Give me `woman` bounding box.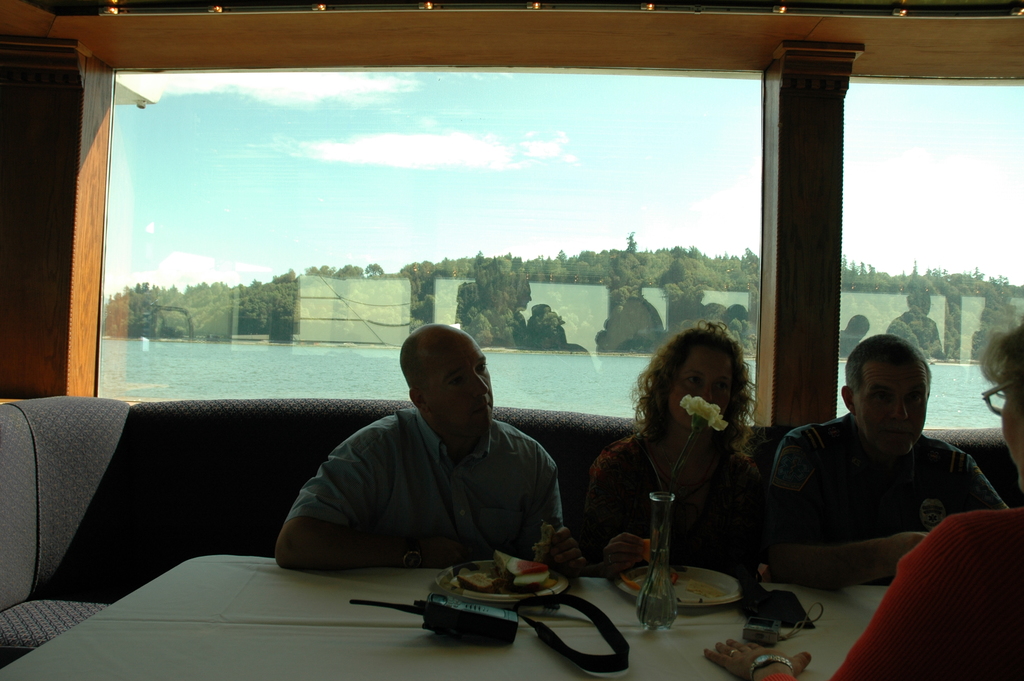
{"x1": 624, "y1": 327, "x2": 783, "y2": 562}.
